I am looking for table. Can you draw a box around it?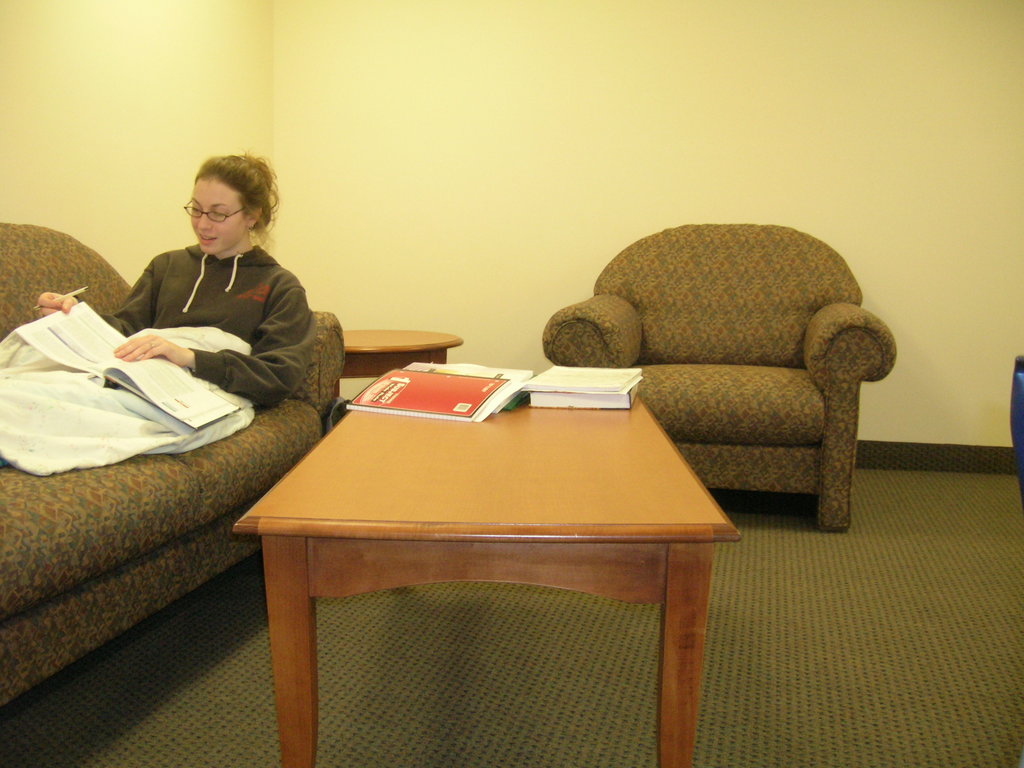
Sure, the bounding box is x1=234, y1=331, x2=751, y2=764.
